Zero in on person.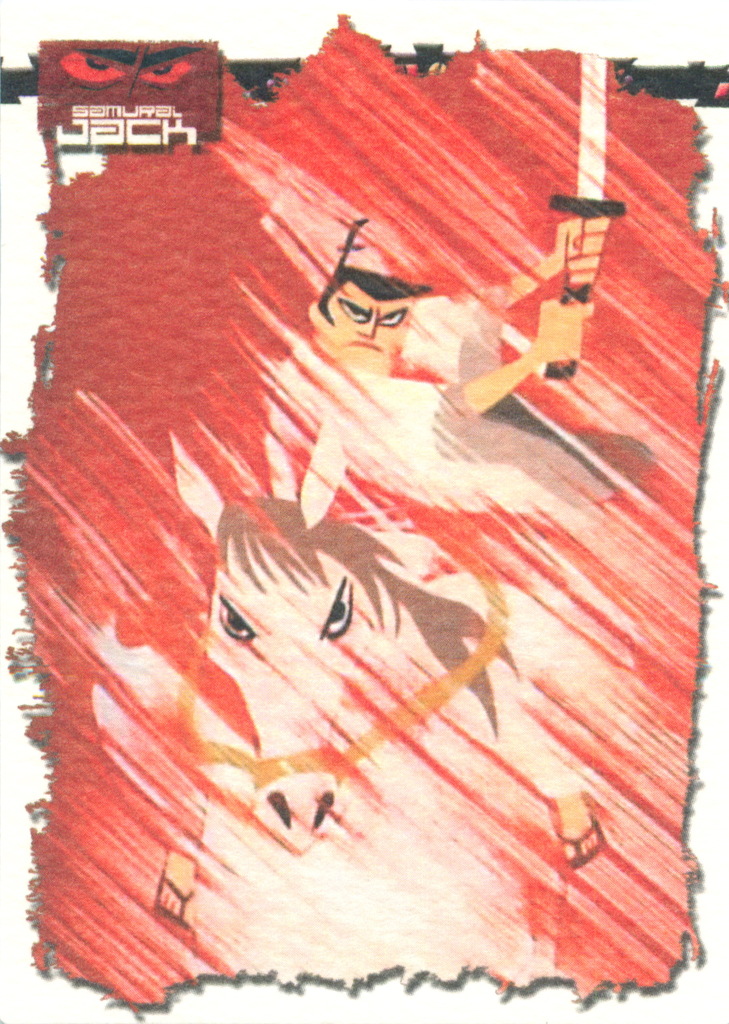
Zeroed in: left=148, top=212, right=608, bottom=927.
